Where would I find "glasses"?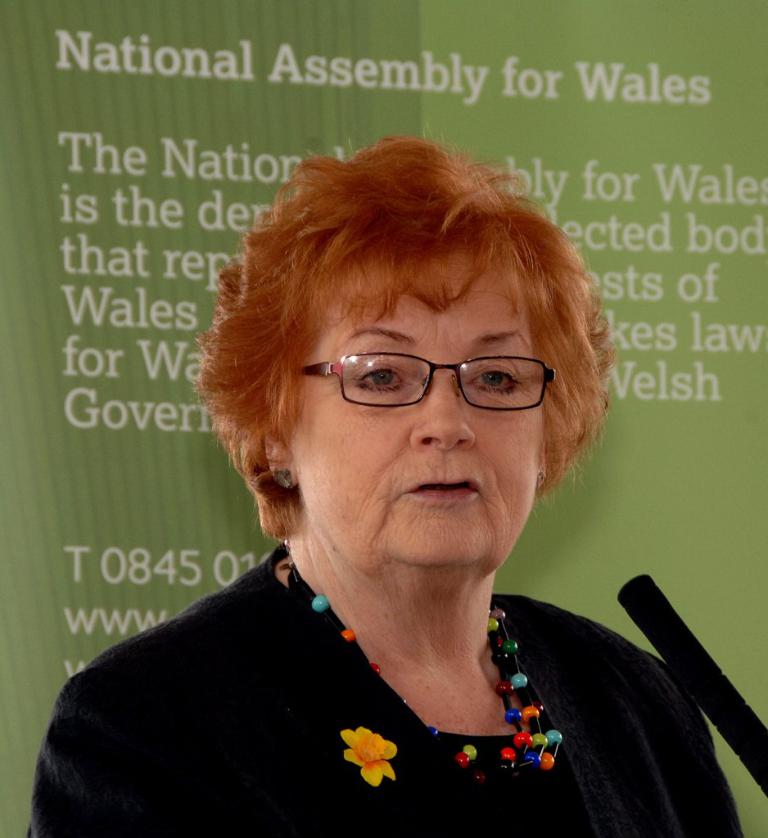
At 281 333 571 421.
